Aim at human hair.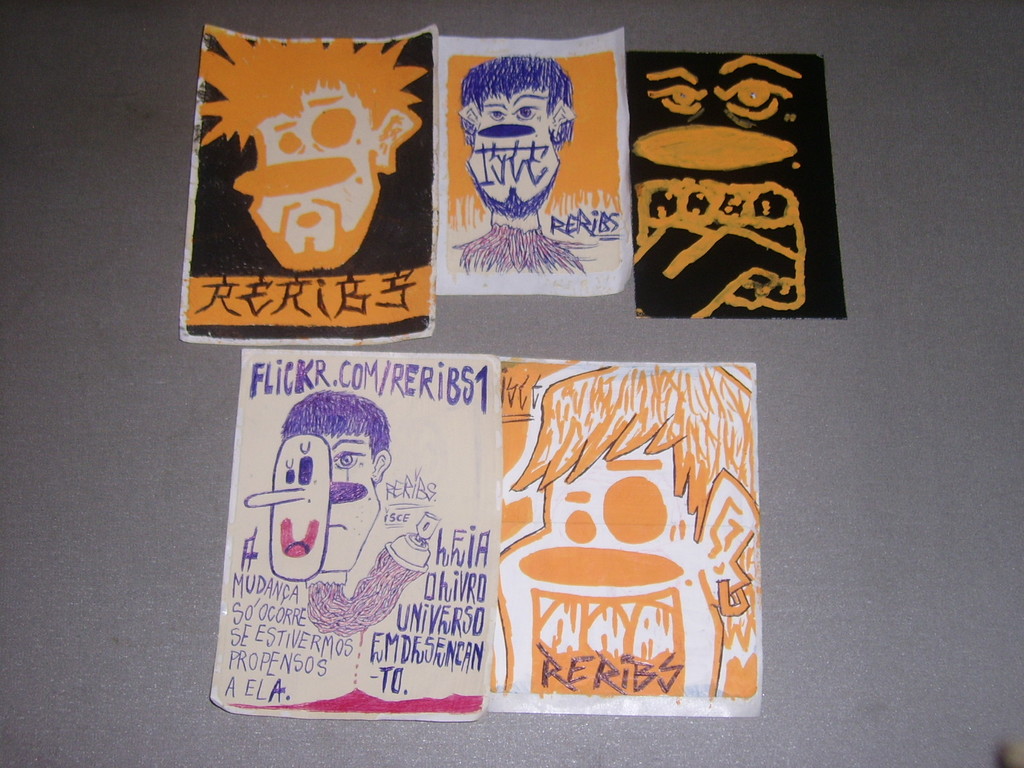
Aimed at 451:56:576:177.
